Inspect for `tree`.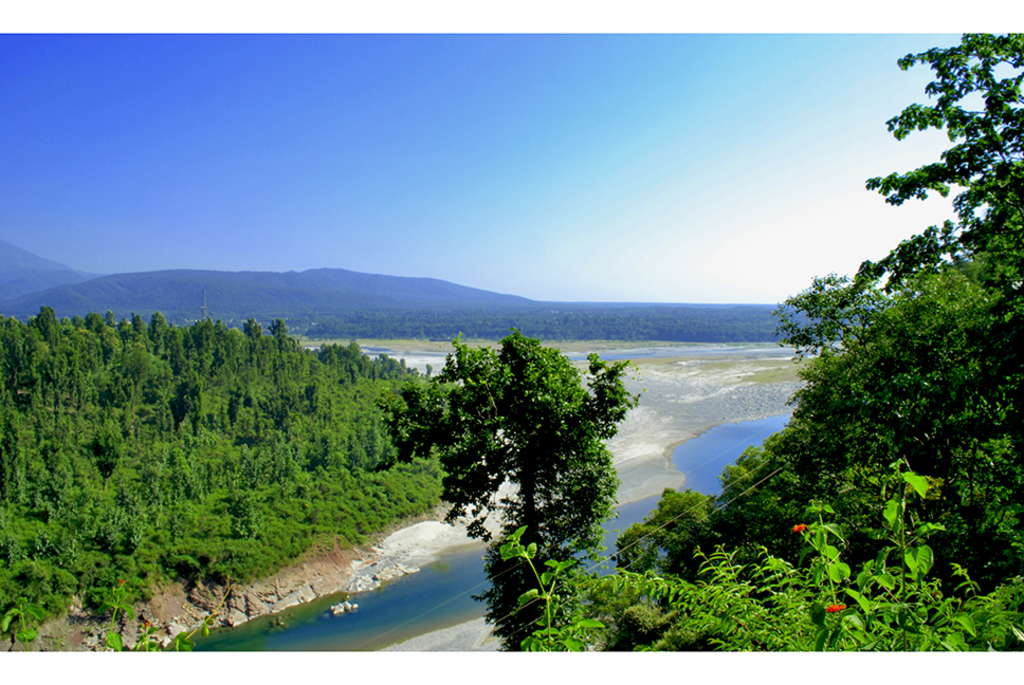
Inspection: region(739, 270, 1023, 570).
